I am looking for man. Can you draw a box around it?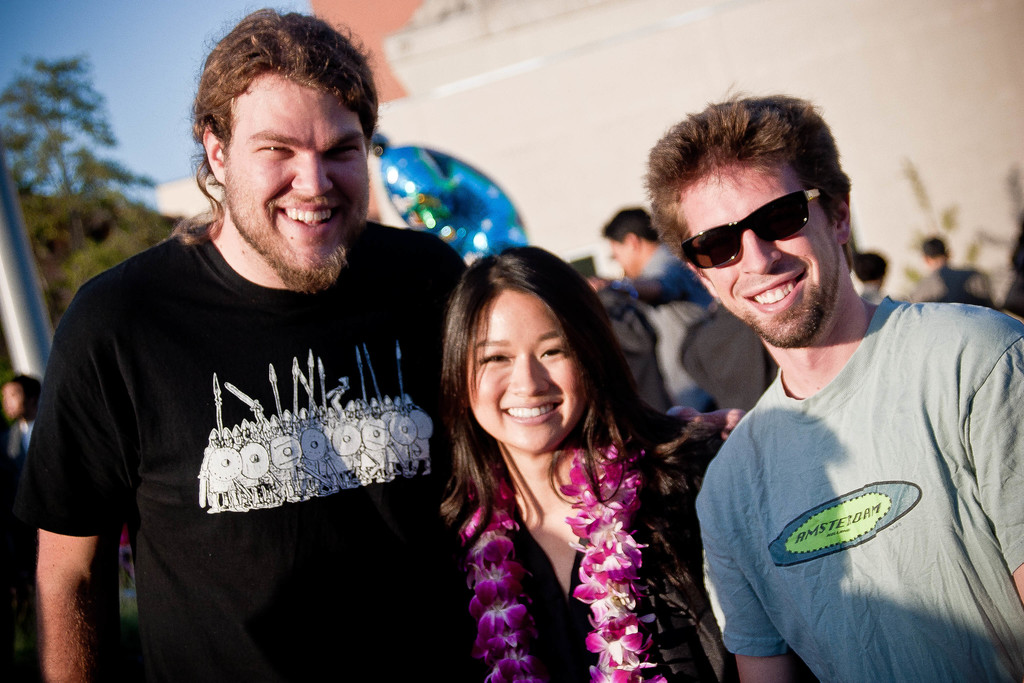
Sure, the bounding box is region(15, 0, 463, 682).
